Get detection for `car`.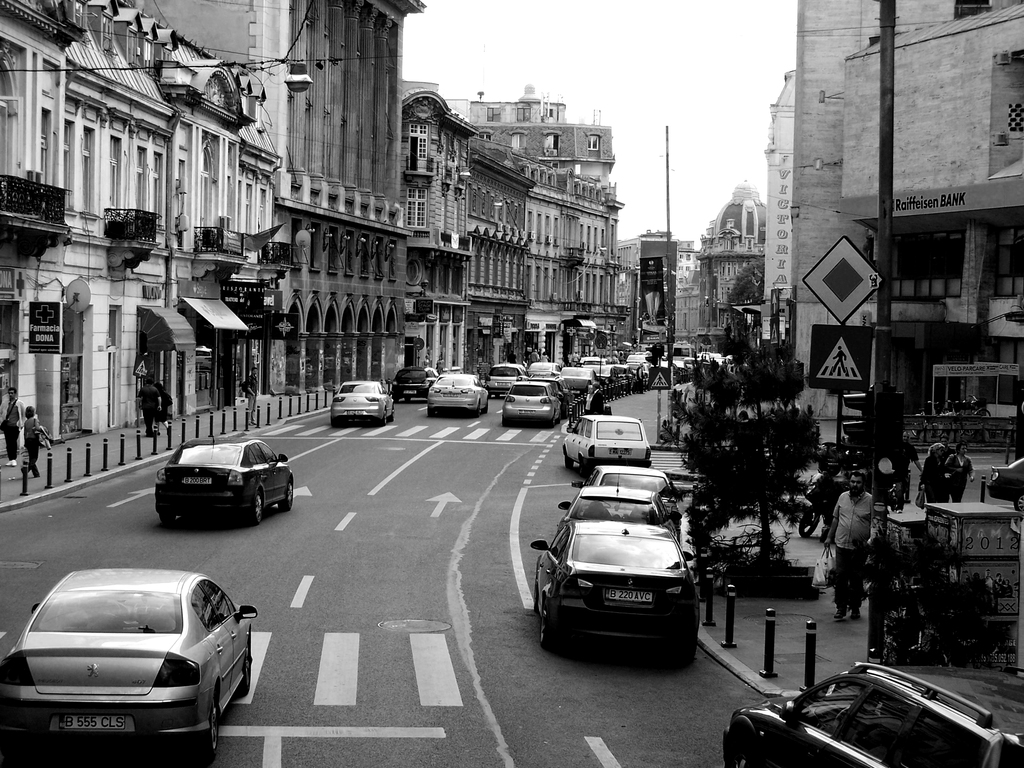
Detection: <region>150, 431, 298, 524</region>.
